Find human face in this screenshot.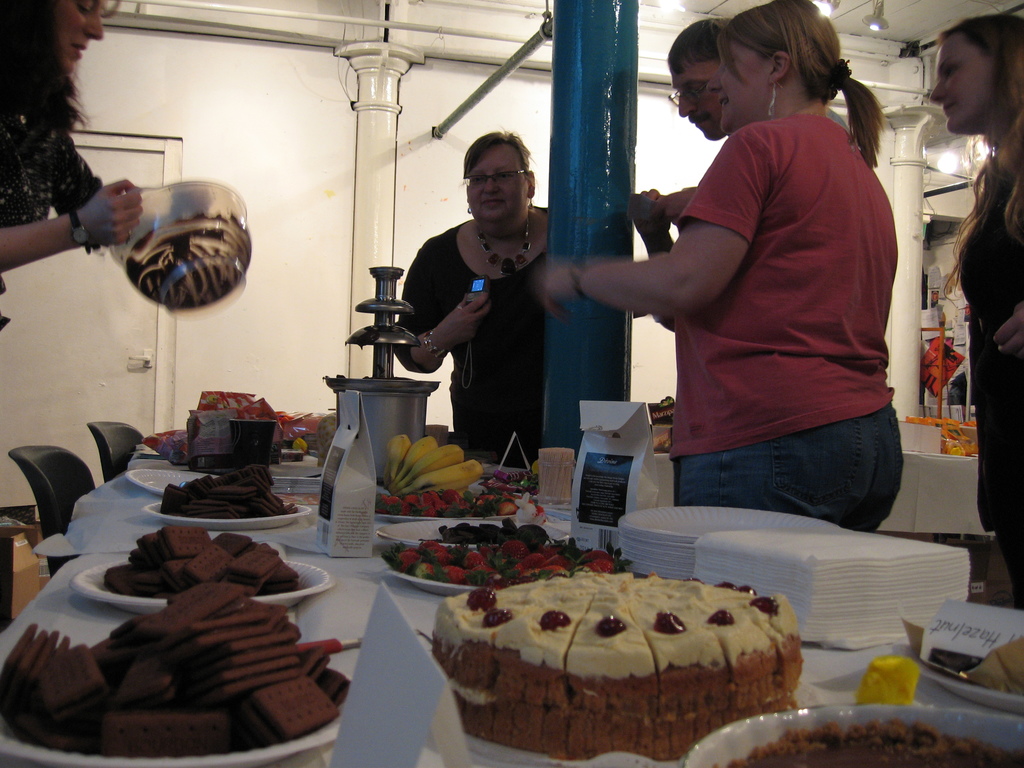
The bounding box for human face is detection(936, 27, 999, 127).
